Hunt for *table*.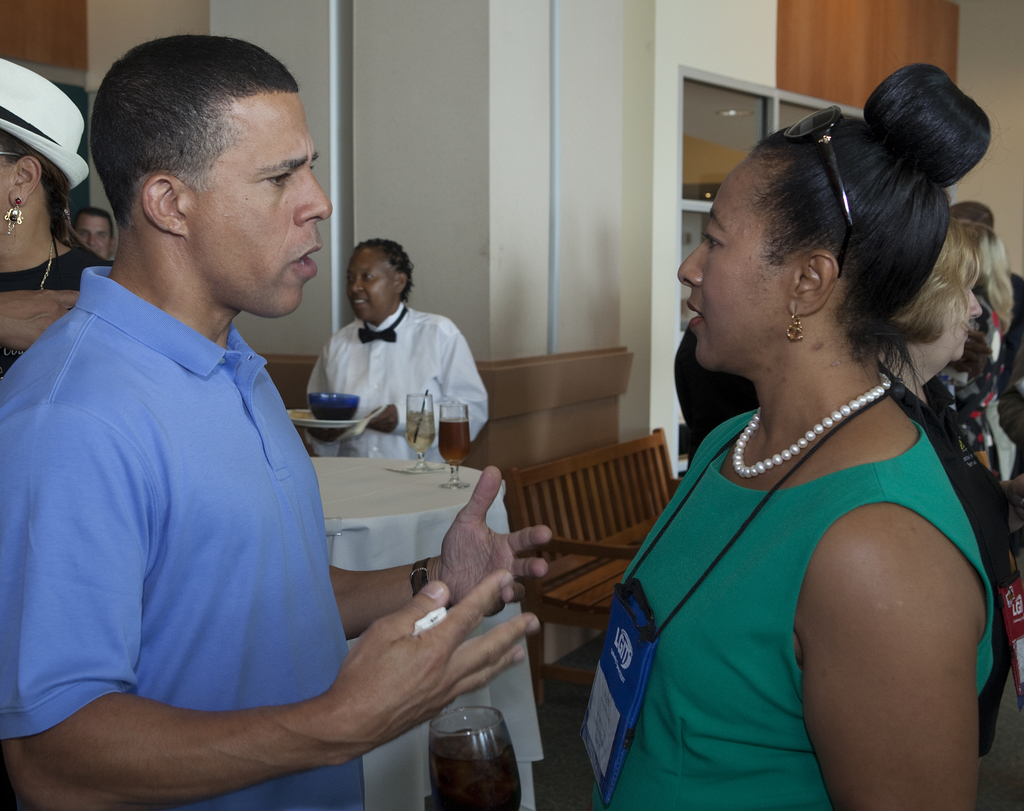
Hunted down at <region>308, 455, 505, 809</region>.
